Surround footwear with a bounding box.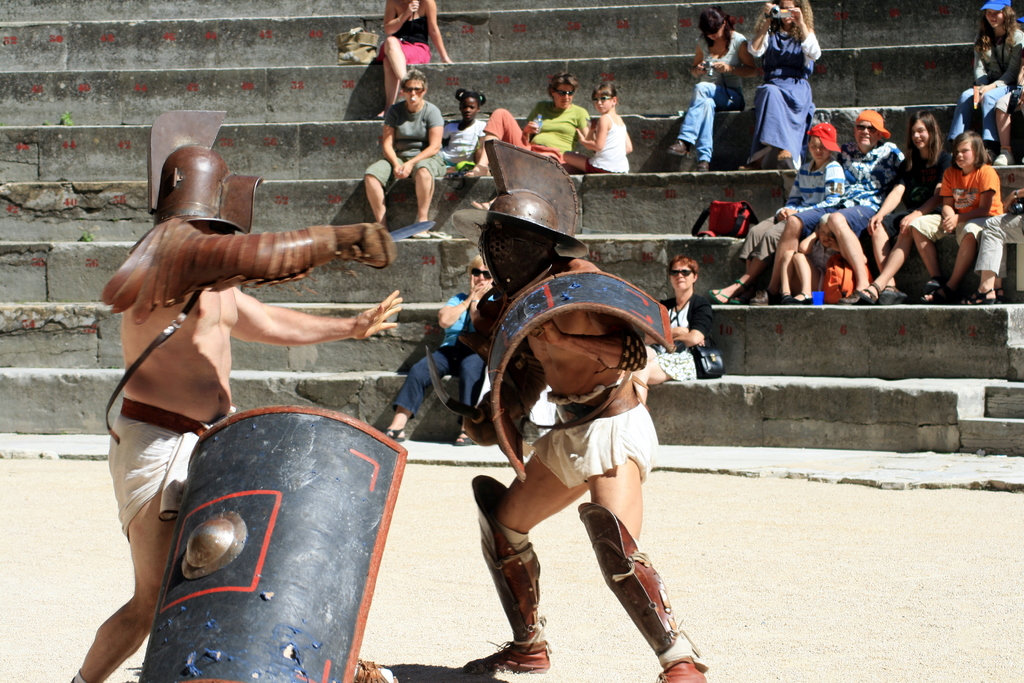
x1=456 y1=429 x2=476 y2=447.
